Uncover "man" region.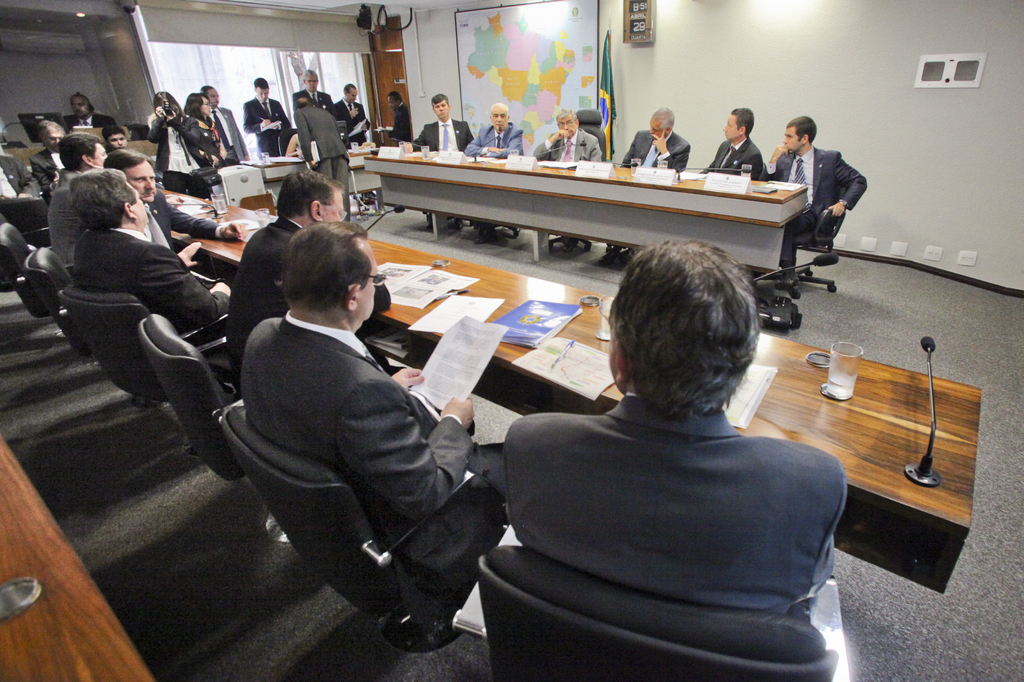
Uncovered: l=290, t=94, r=351, b=225.
